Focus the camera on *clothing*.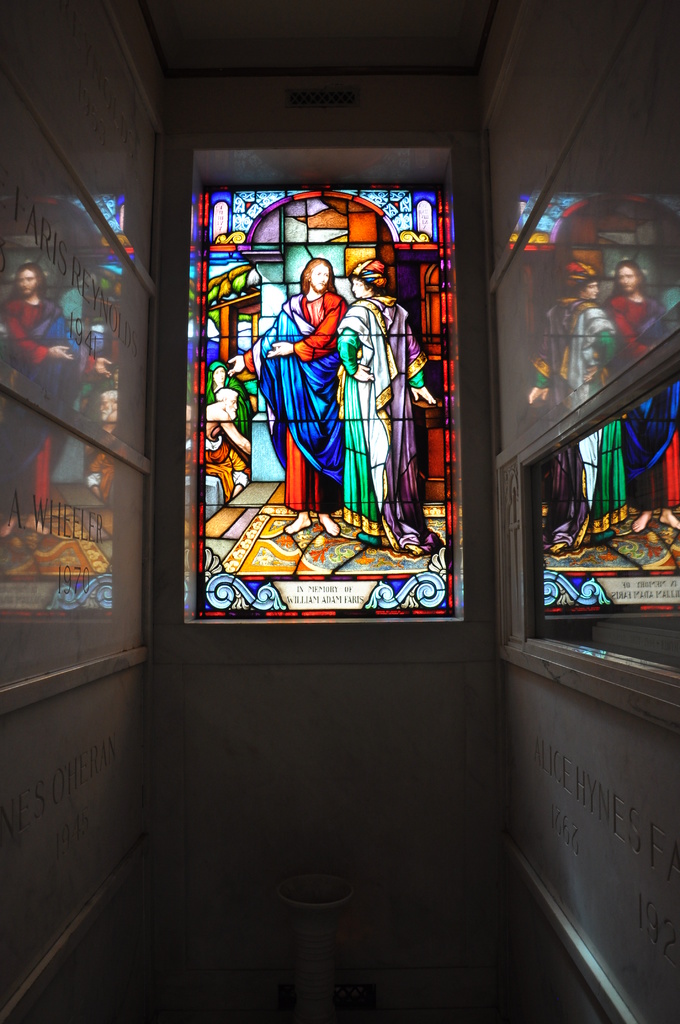
Focus region: [left=330, top=297, right=421, bottom=536].
